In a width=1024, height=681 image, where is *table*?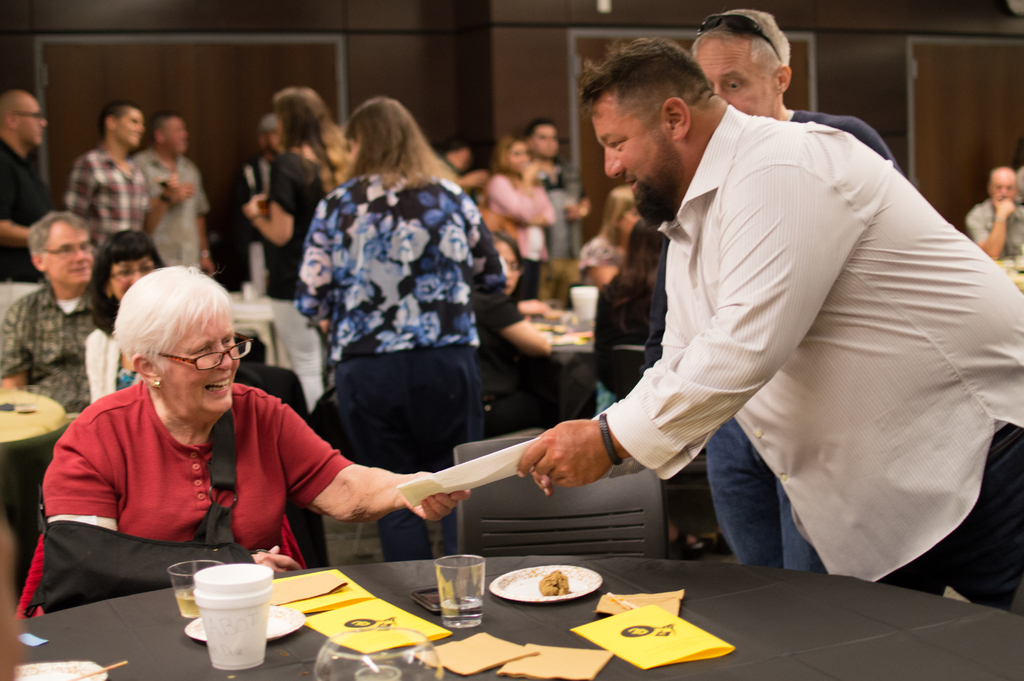
(x1=0, y1=388, x2=68, y2=450).
